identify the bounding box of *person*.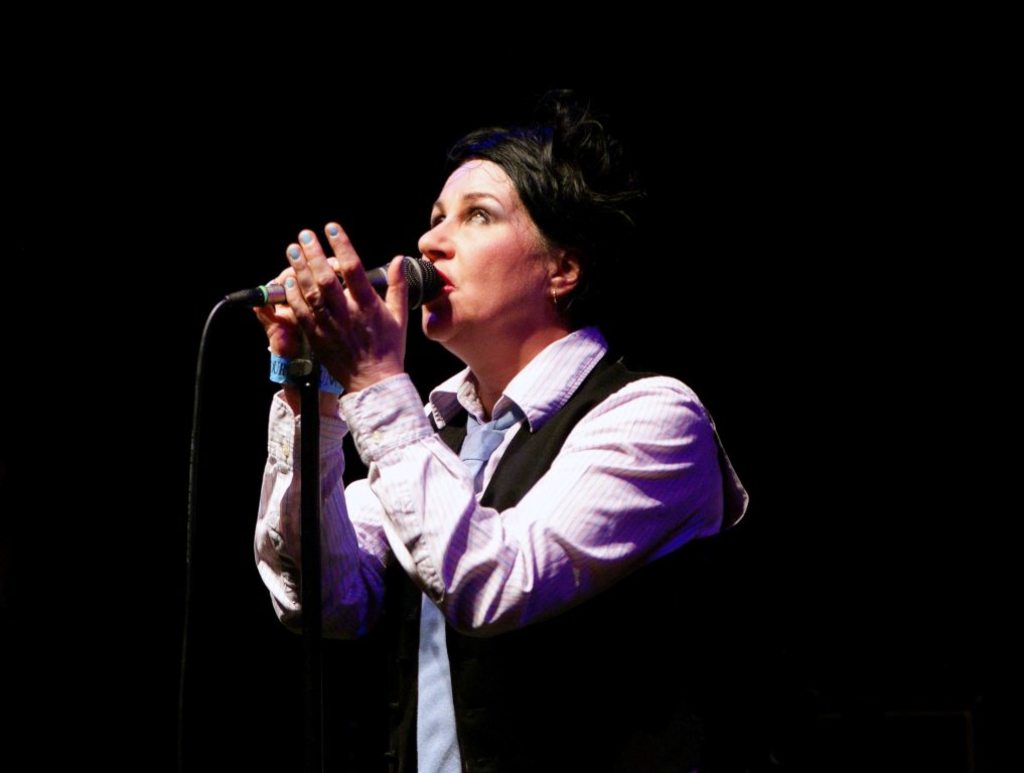
Rect(332, 99, 710, 732).
